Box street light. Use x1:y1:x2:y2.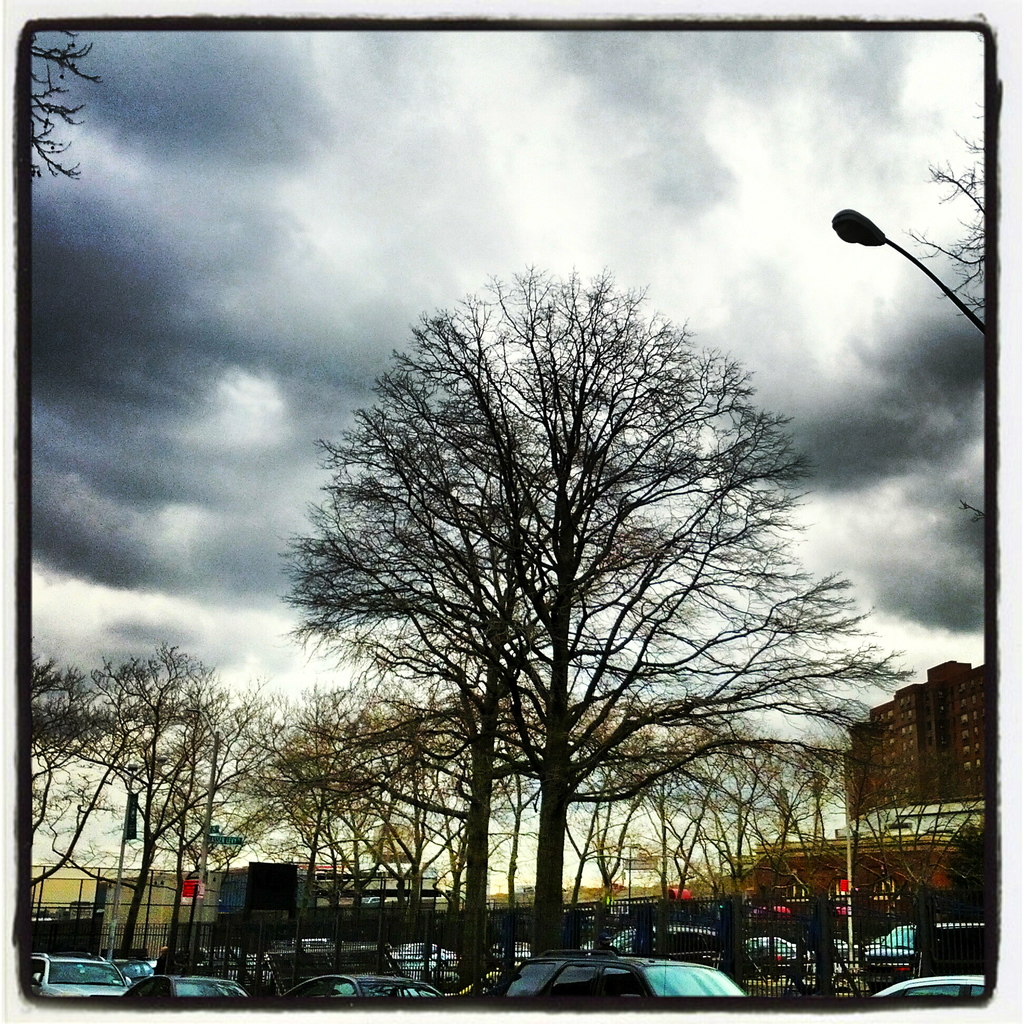
831:202:988:331.
